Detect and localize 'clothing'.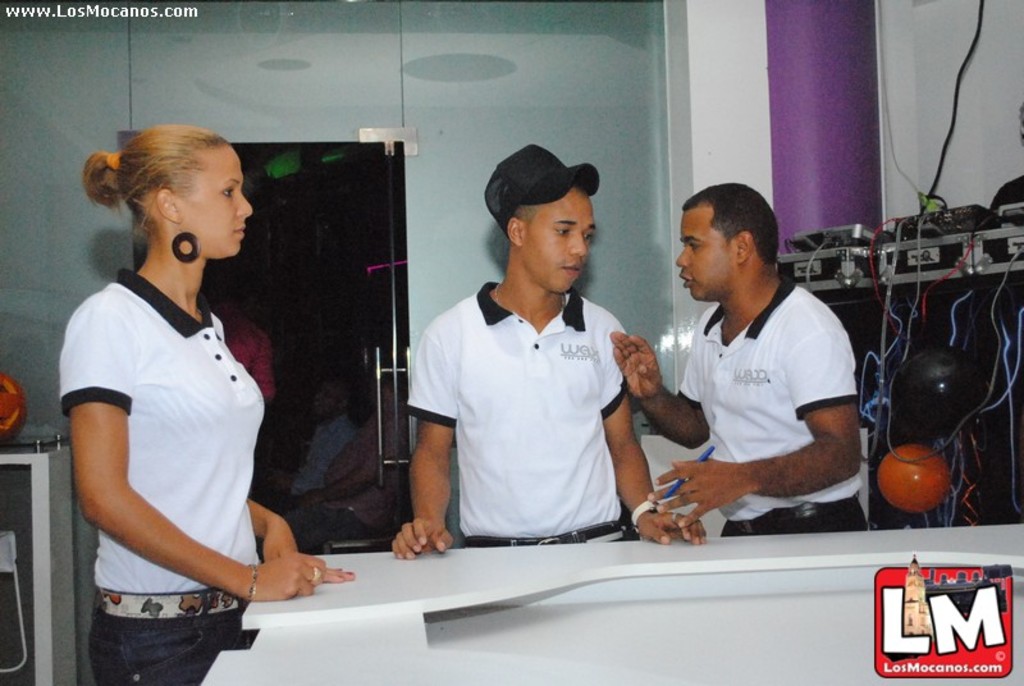
Localized at <box>406,228,650,561</box>.
